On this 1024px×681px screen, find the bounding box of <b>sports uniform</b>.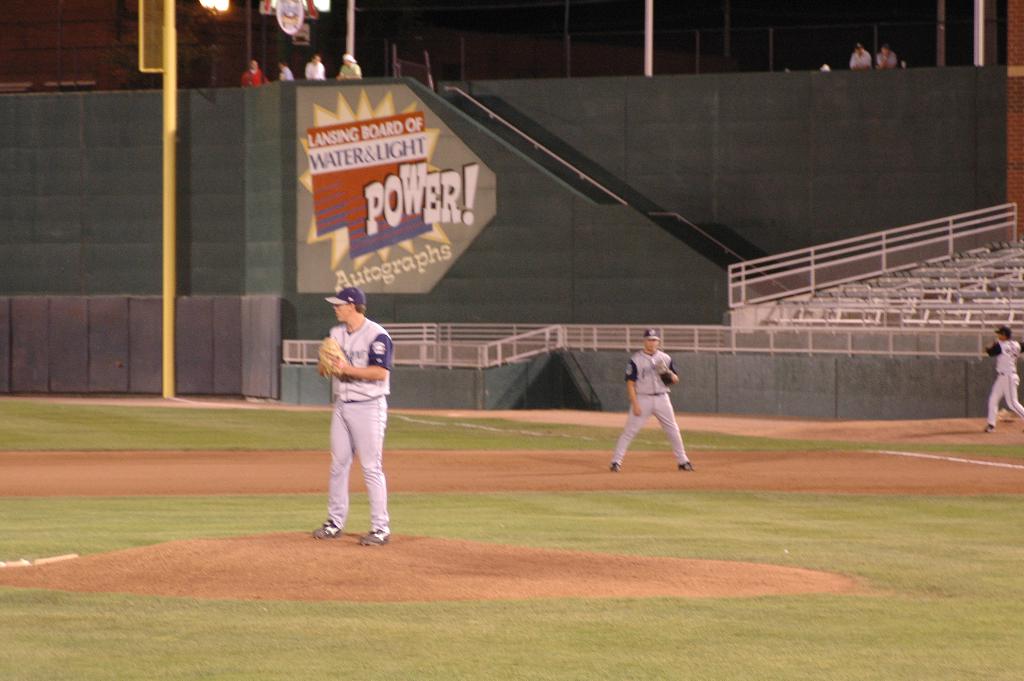
Bounding box: 616, 343, 707, 480.
